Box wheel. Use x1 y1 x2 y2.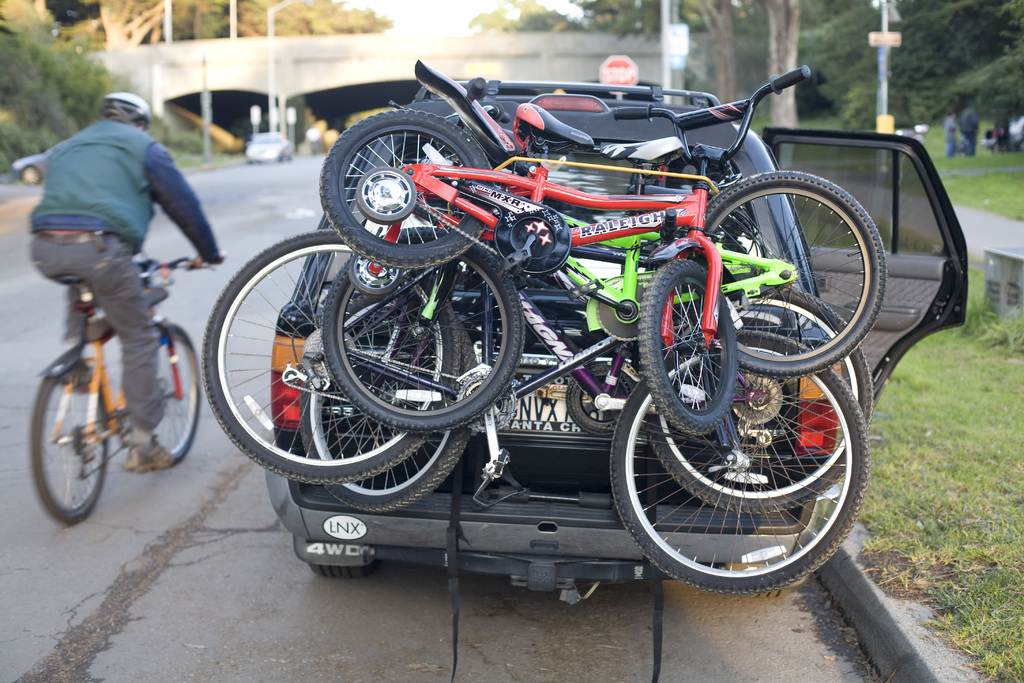
639 255 742 435.
